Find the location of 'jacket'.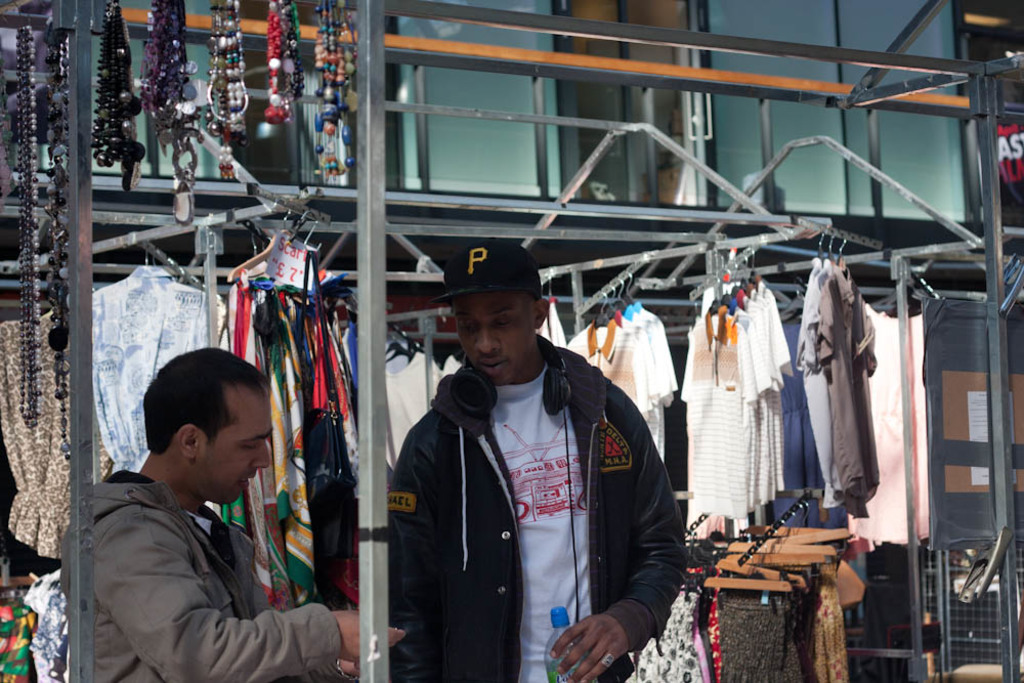
Location: 75:467:346:682.
